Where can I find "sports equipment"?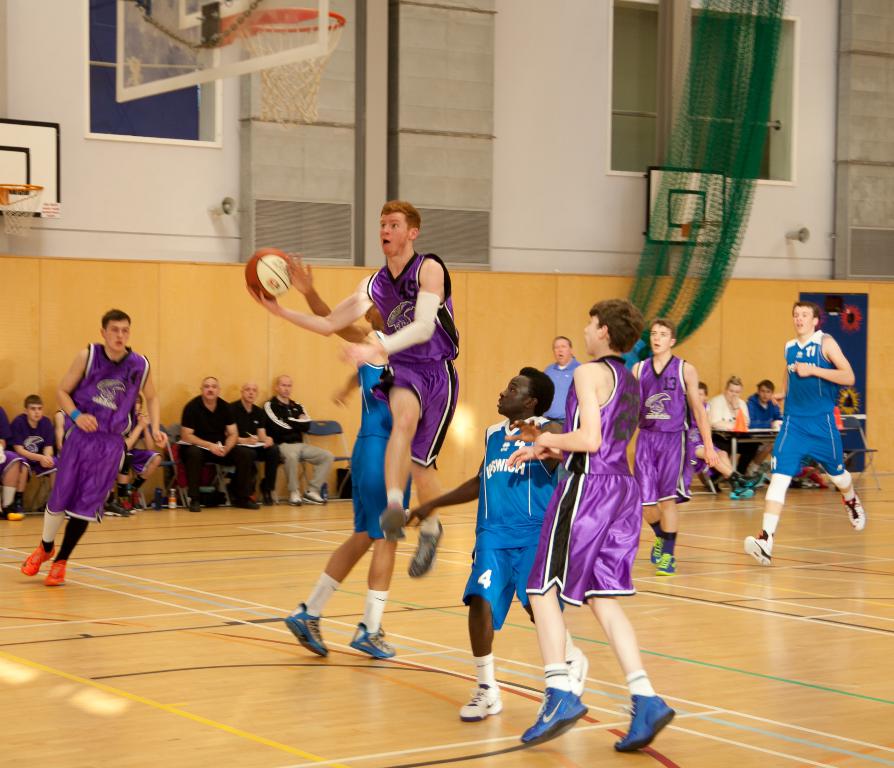
You can find it at BBox(249, 246, 296, 292).
